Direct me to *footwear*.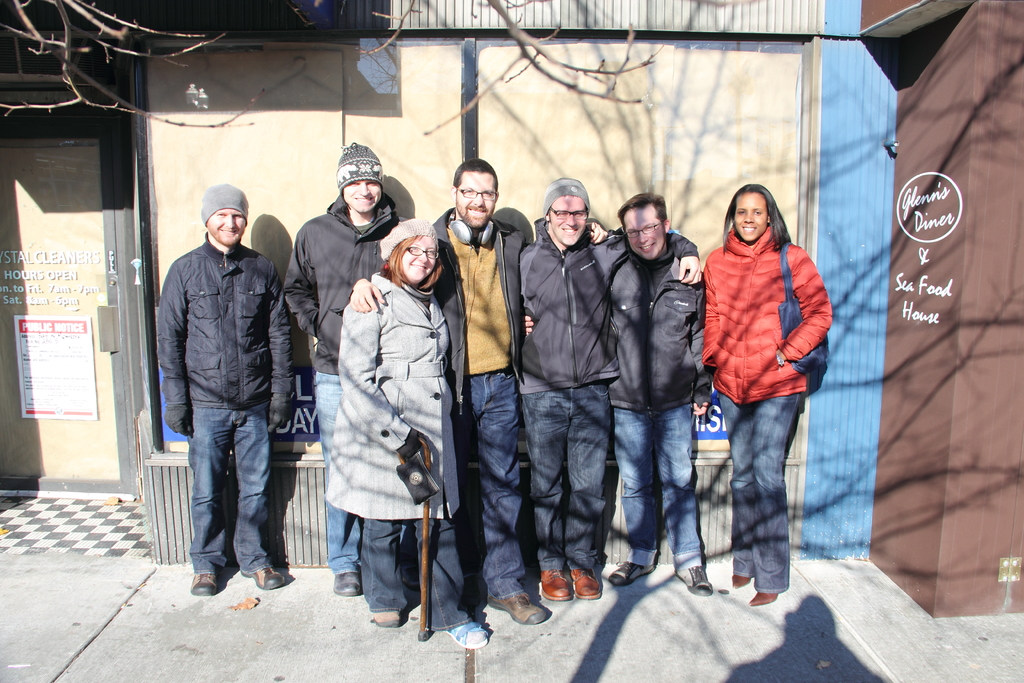
Direction: [x1=487, y1=587, x2=548, y2=624].
